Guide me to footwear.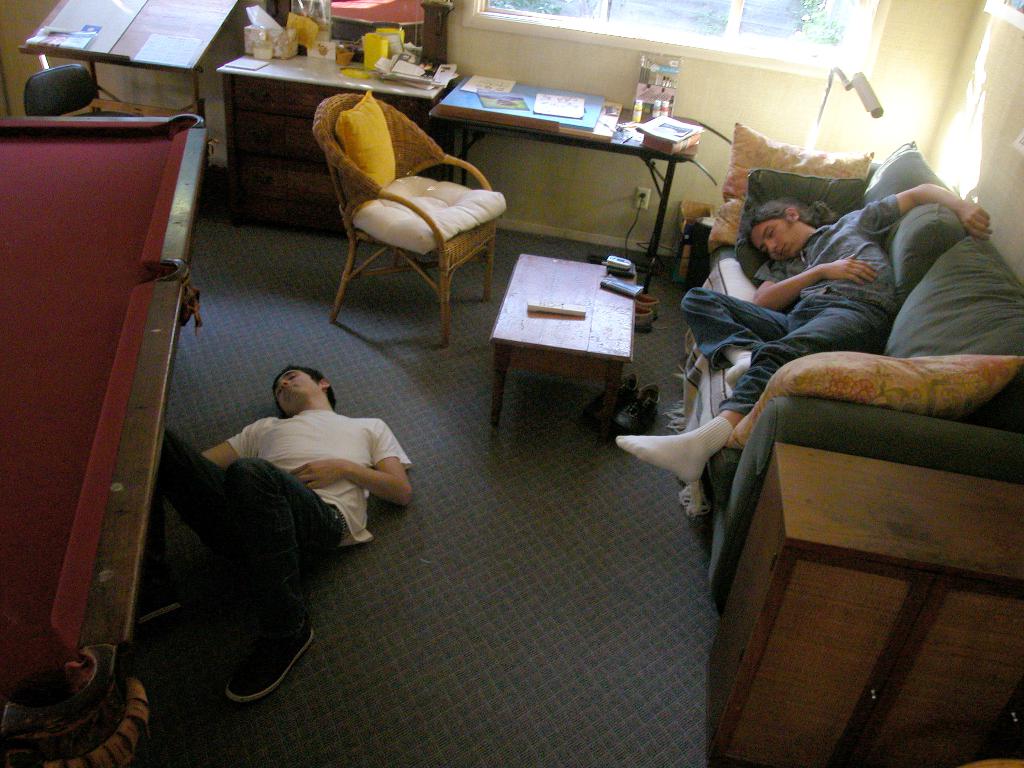
Guidance: box=[140, 600, 191, 653].
